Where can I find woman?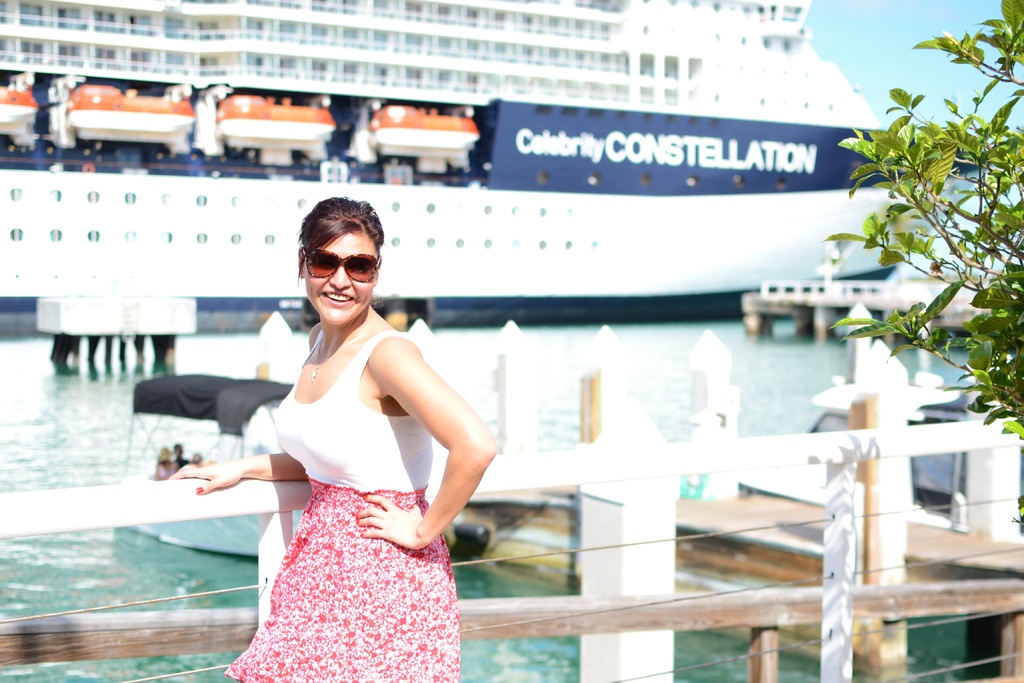
You can find it at box=[196, 177, 500, 682].
